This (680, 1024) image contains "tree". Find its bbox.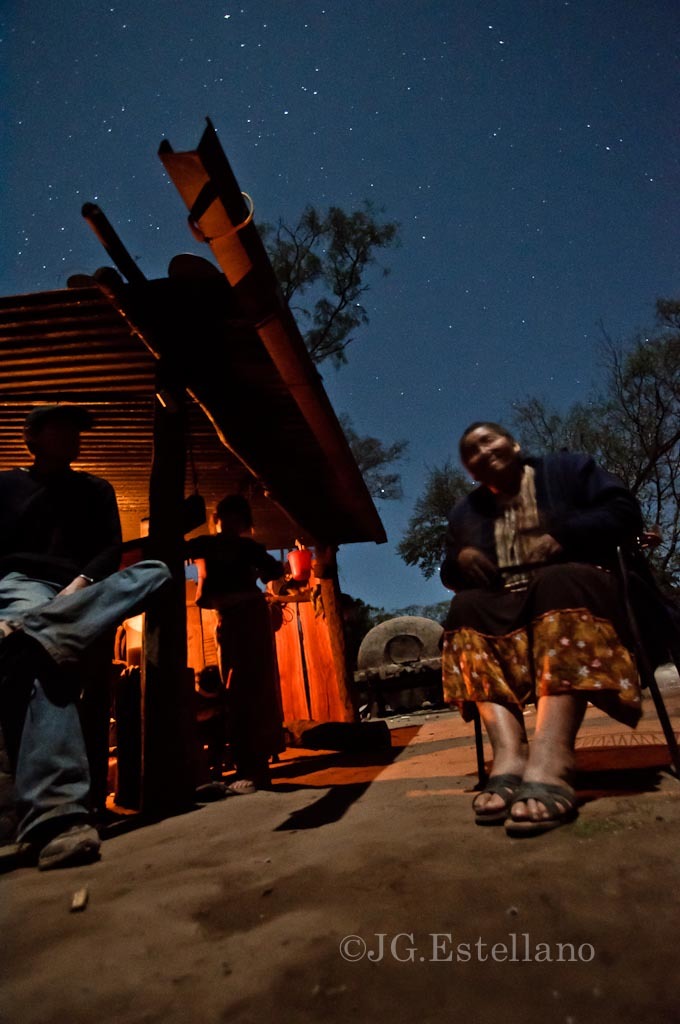
[x1=383, y1=444, x2=490, y2=570].
